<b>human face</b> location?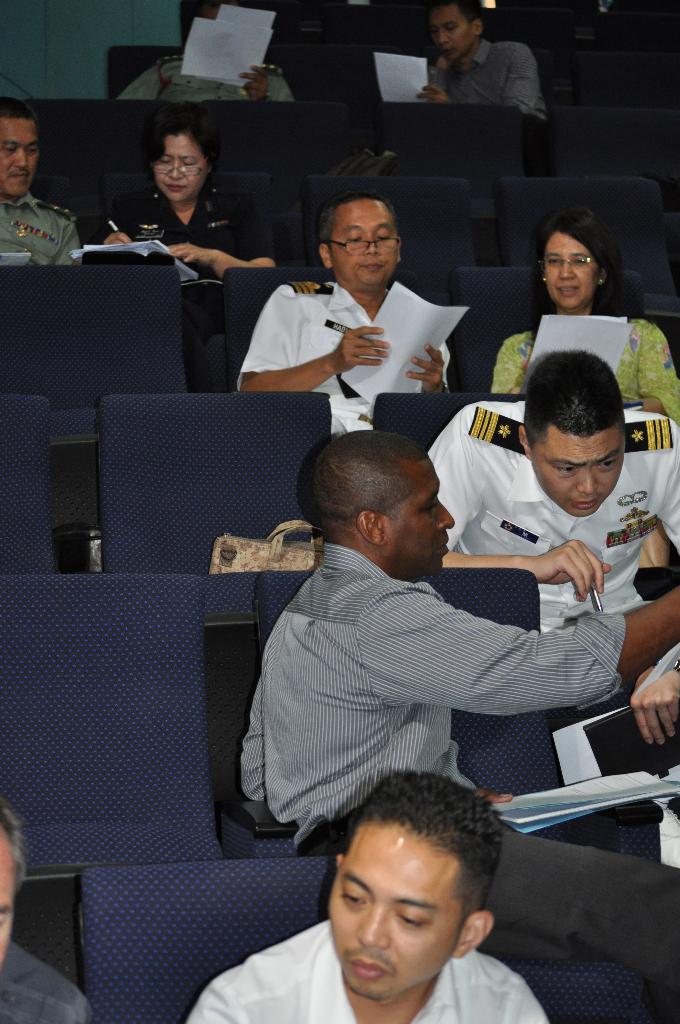
crop(329, 204, 399, 289)
